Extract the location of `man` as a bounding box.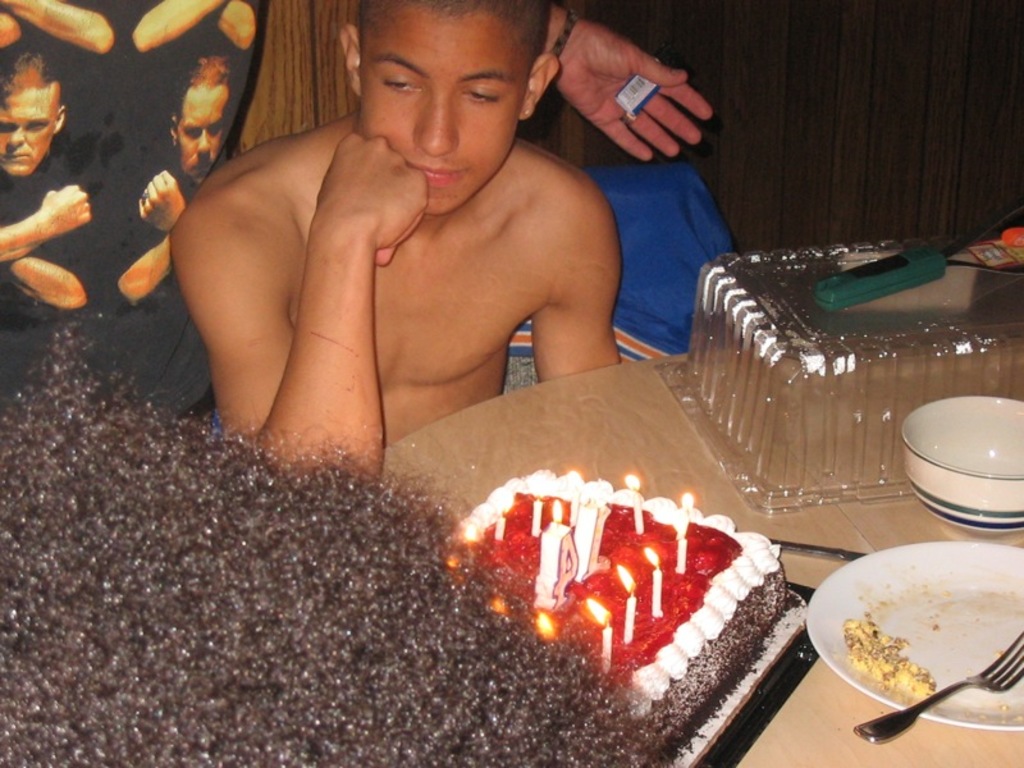
<box>113,60,233,297</box>.
